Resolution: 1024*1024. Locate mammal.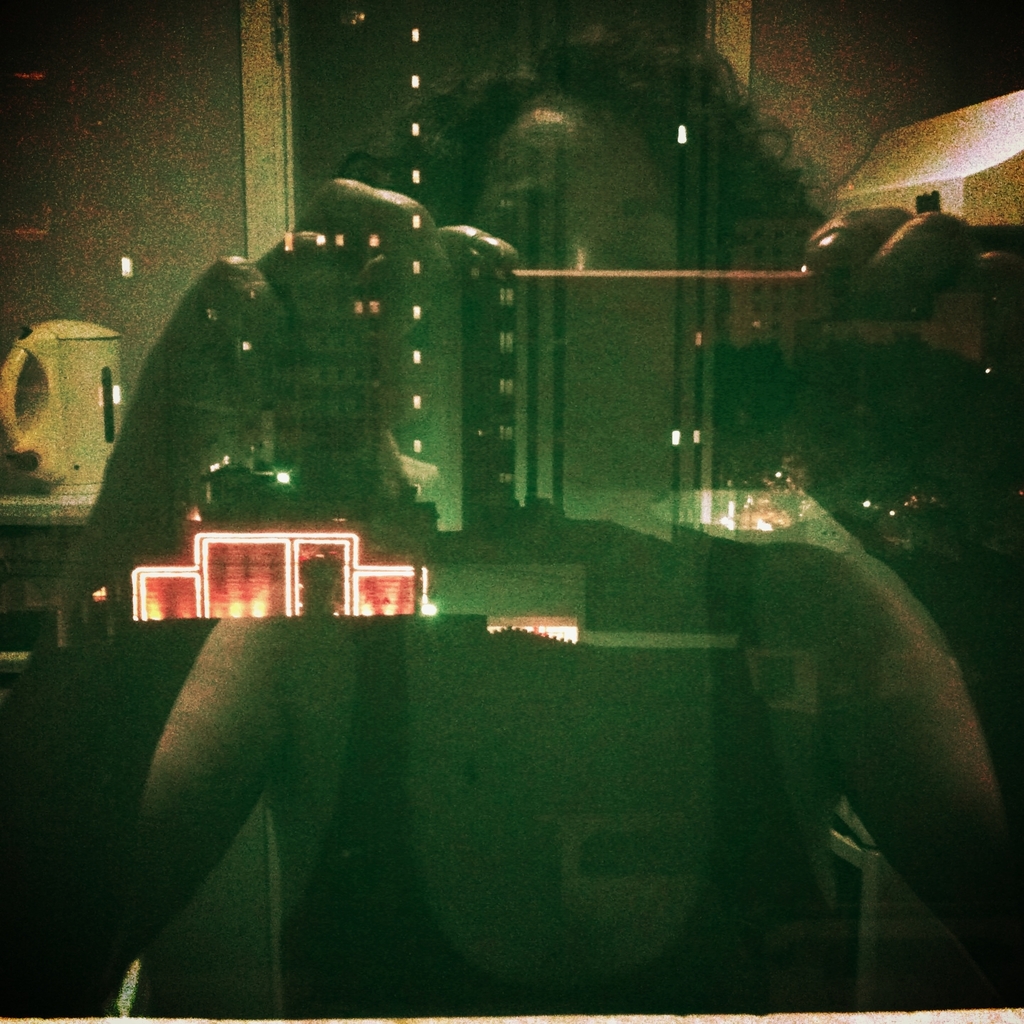
box(0, 37, 1006, 1017).
